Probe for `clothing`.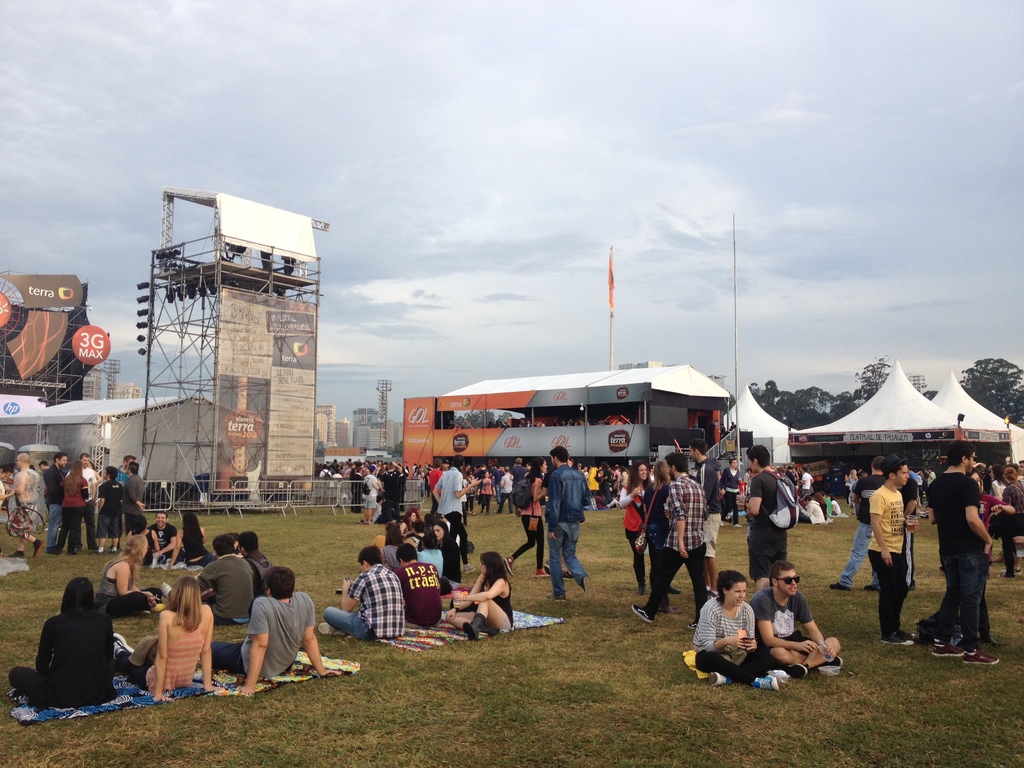
Probe result: (left=768, top=642, right=831, bottom=673).
